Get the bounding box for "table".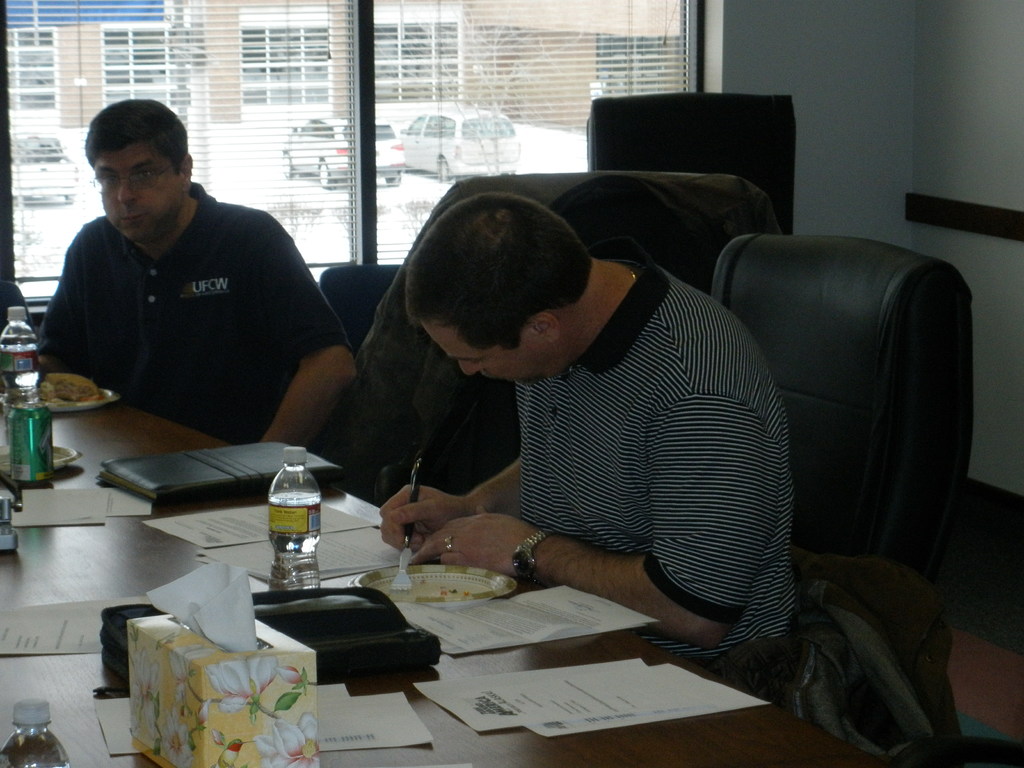
box(0, 396, 884, 767).
